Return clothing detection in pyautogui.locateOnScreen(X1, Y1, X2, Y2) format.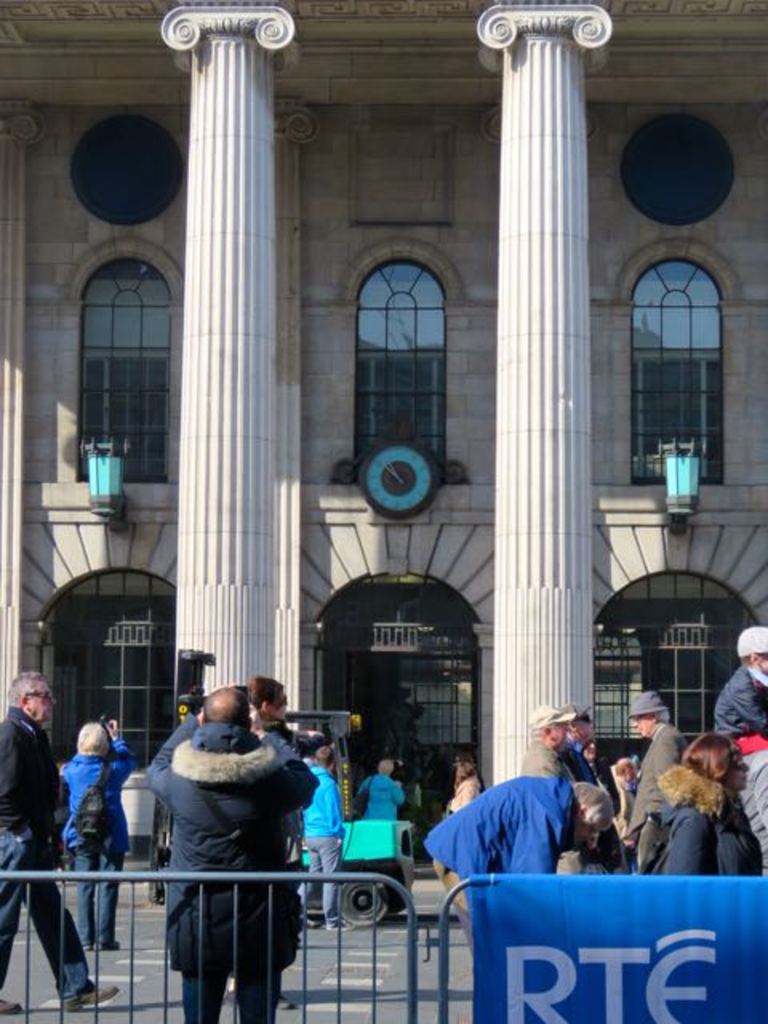
pyautogui.locateOnScreen(302, 766, 349, 917).
